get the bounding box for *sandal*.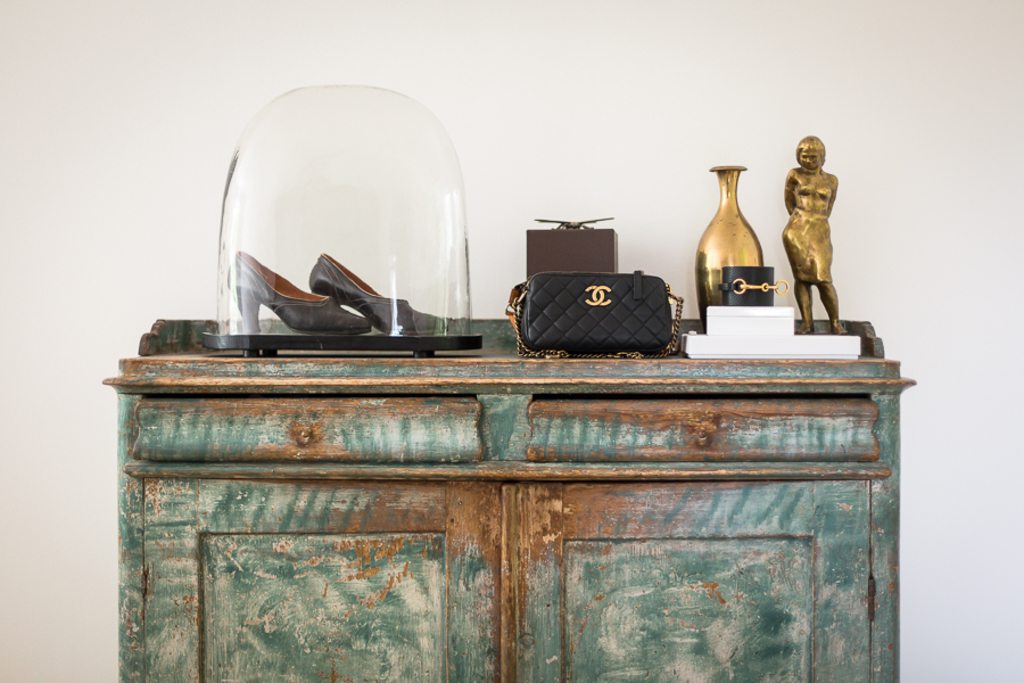
pyautogui.locateOnScreen(306, 250, 446, 331).
